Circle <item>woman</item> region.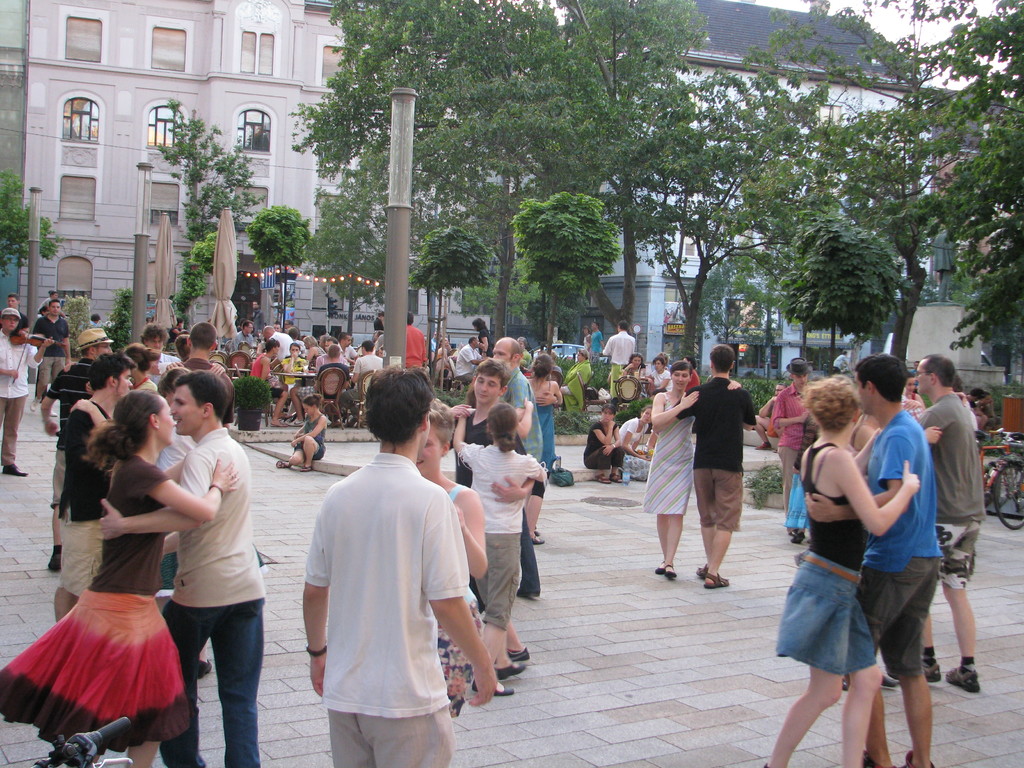
Region: x1=63, y1=365, x2=212, y2=684.
